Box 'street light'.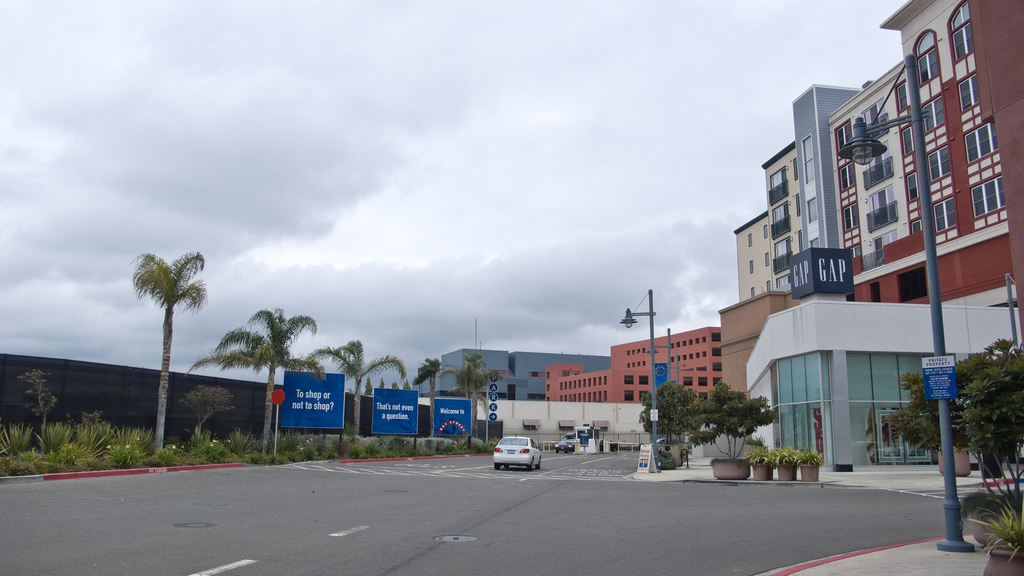
<region>643, 325, 672, 440</region>.
